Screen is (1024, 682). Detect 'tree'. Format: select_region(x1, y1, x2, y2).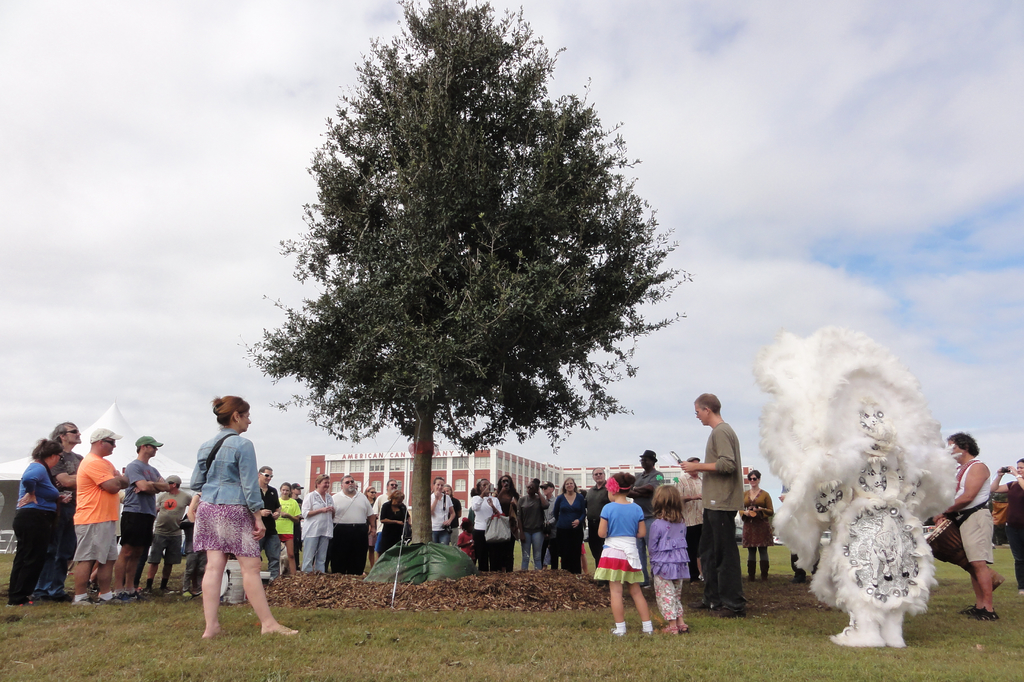
select_region(256, 25, 682, 543).
